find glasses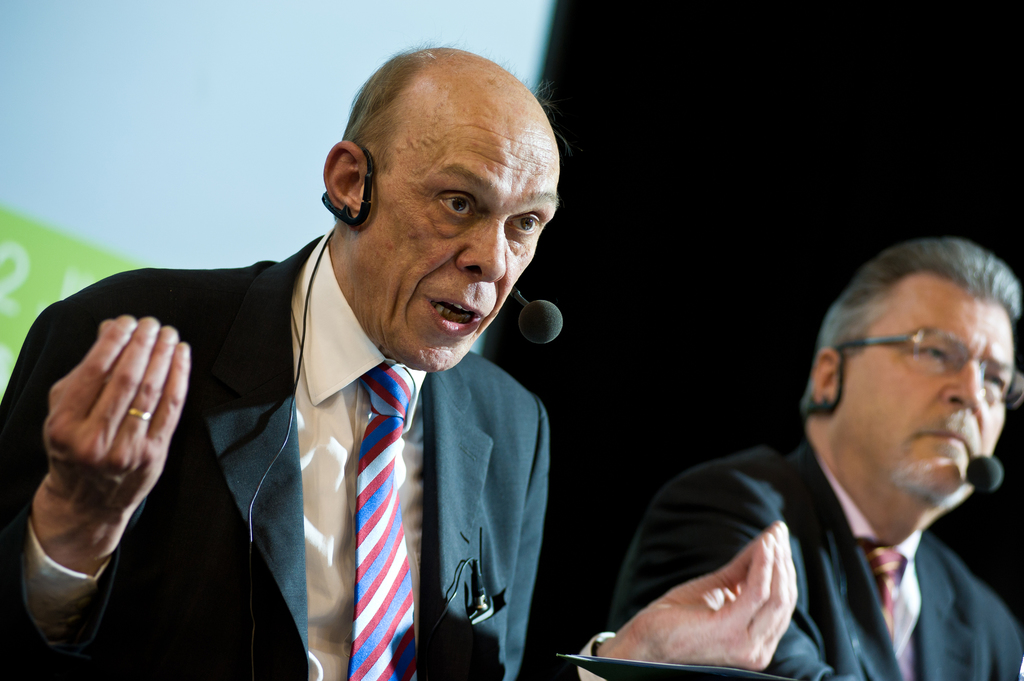
{"left": 838, "top": 326, "right": 1023, "bottom": 416}
